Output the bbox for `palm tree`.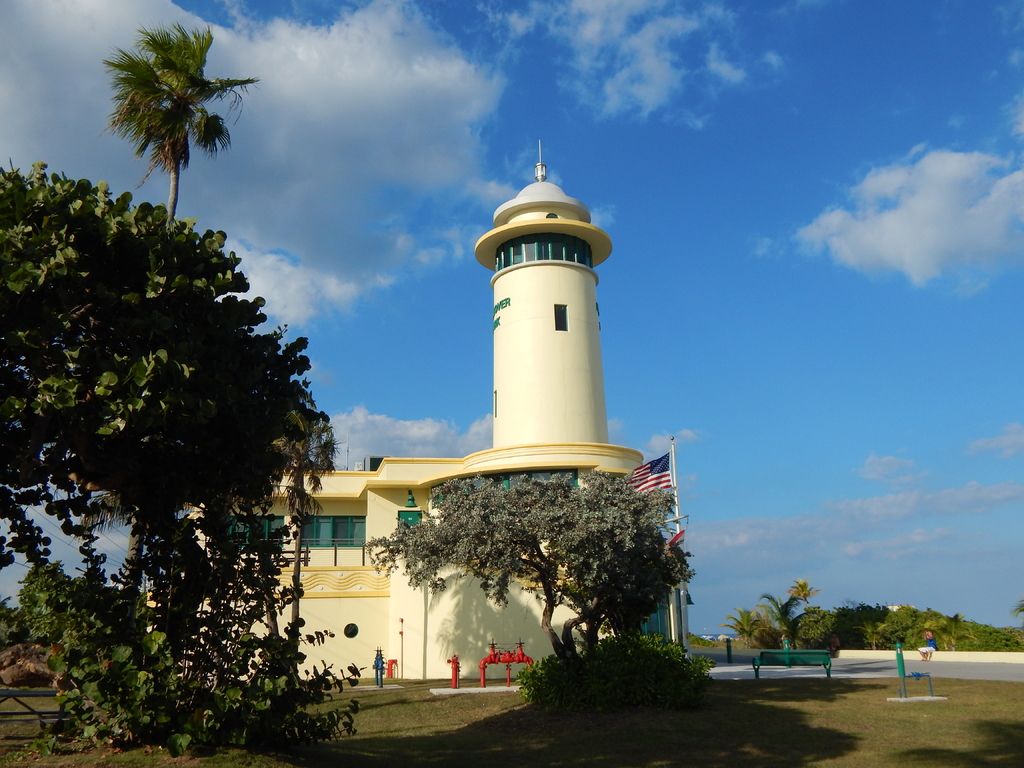
109,31,234,253.
